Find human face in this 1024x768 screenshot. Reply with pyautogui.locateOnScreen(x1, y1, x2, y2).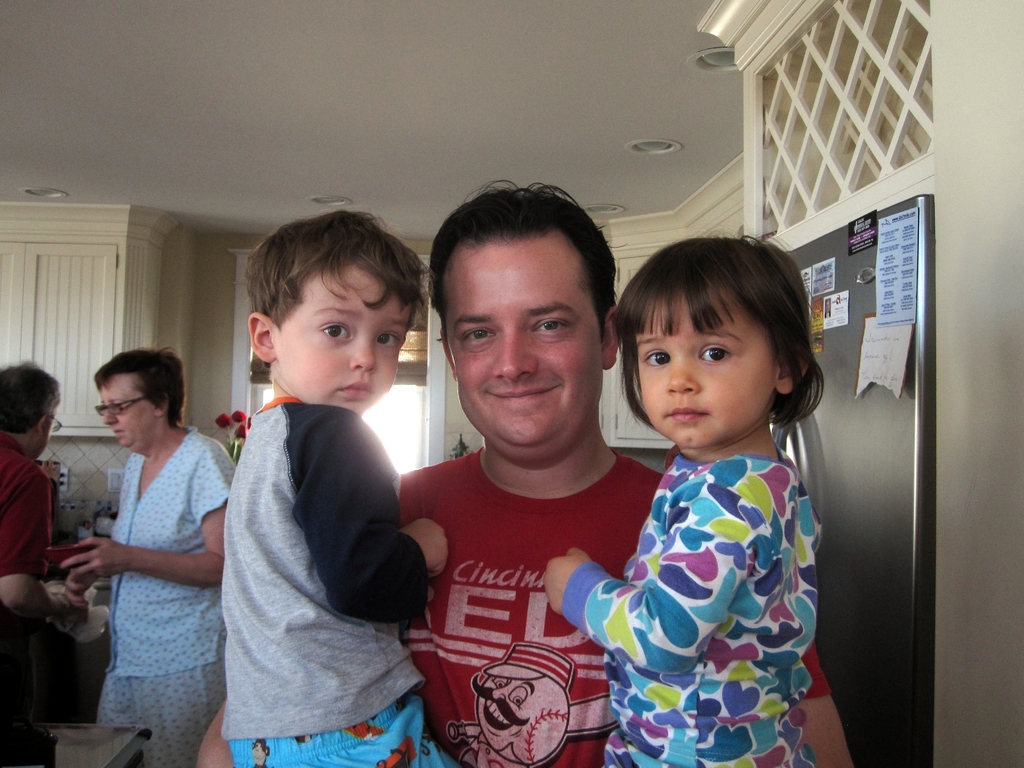
pyautogui.locateOnScreen(98, 376, 157, 458).
